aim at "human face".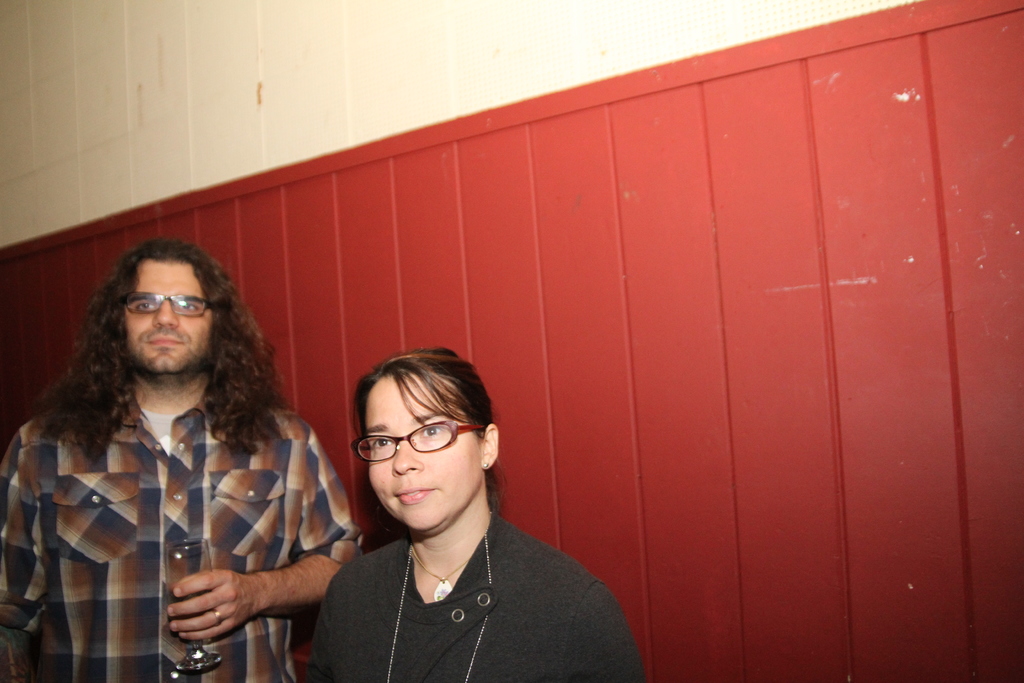
Aimed at (120, 258, 210, 374).
